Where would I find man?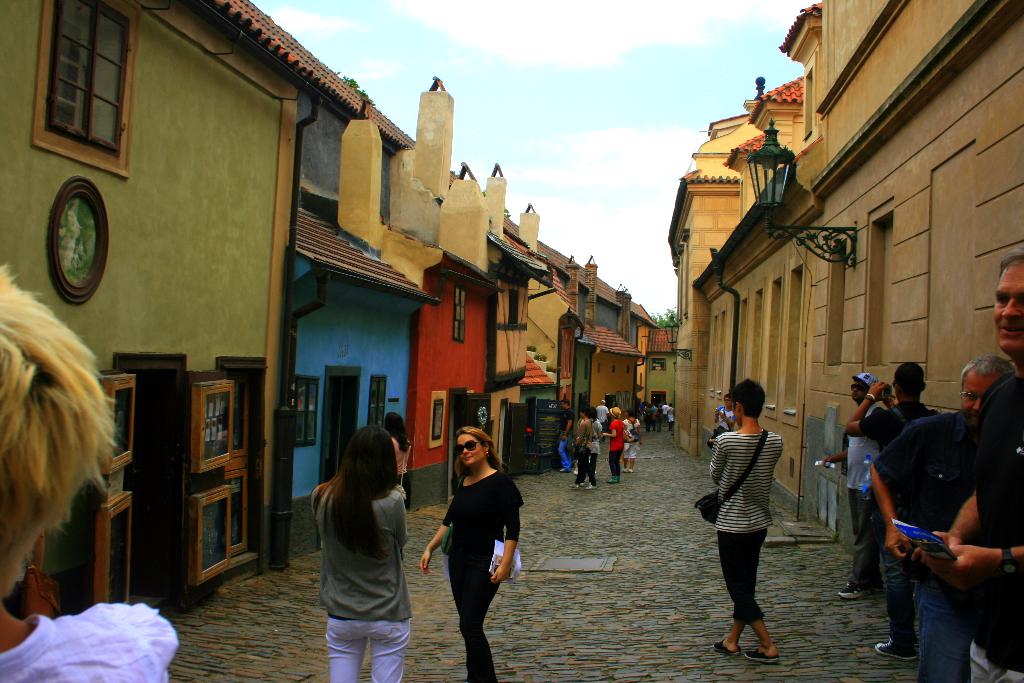
At BBox(553, 399, 576, 472).
